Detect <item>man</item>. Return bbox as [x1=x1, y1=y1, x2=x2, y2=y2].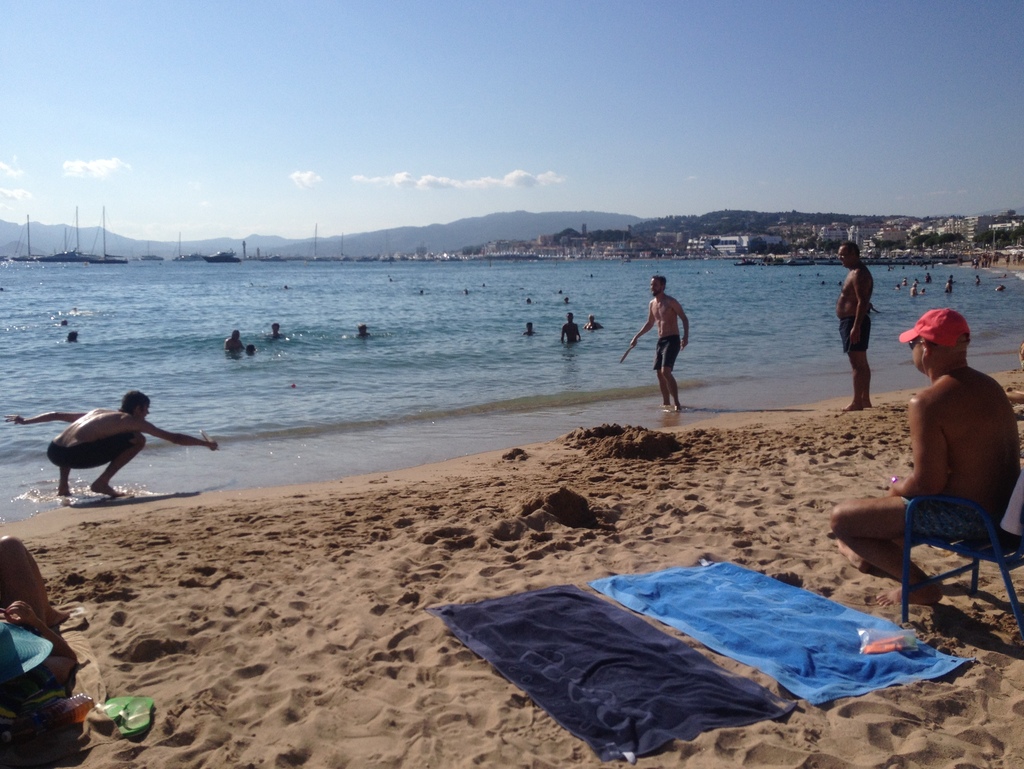
[x1=633, y1=270, x2=691, y2=420].
